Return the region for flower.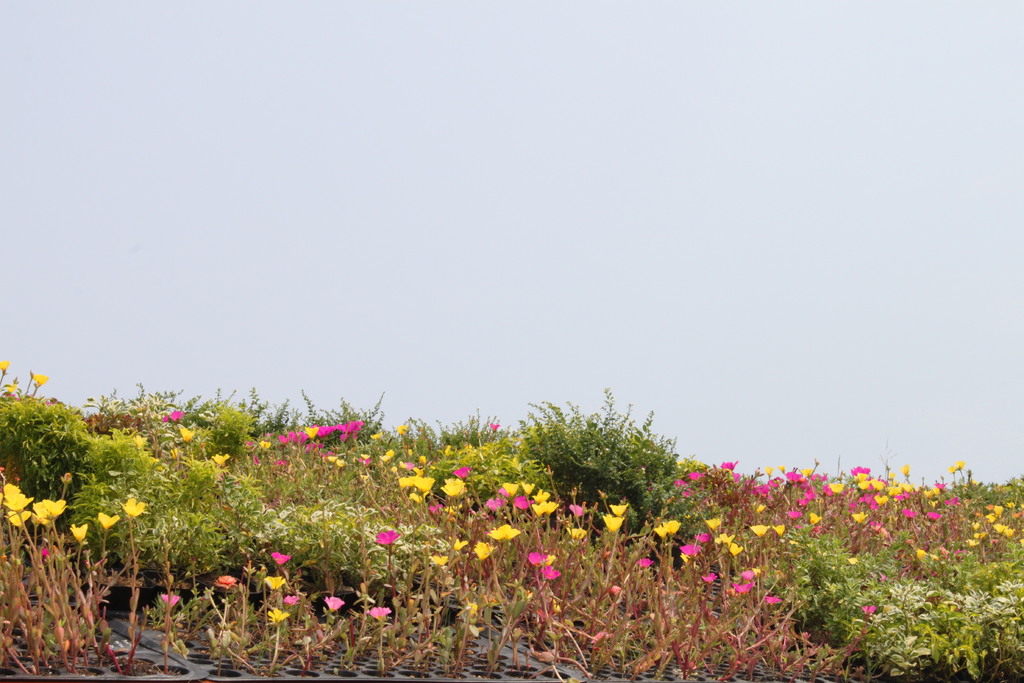
locate(270, 552, 289, 568).
